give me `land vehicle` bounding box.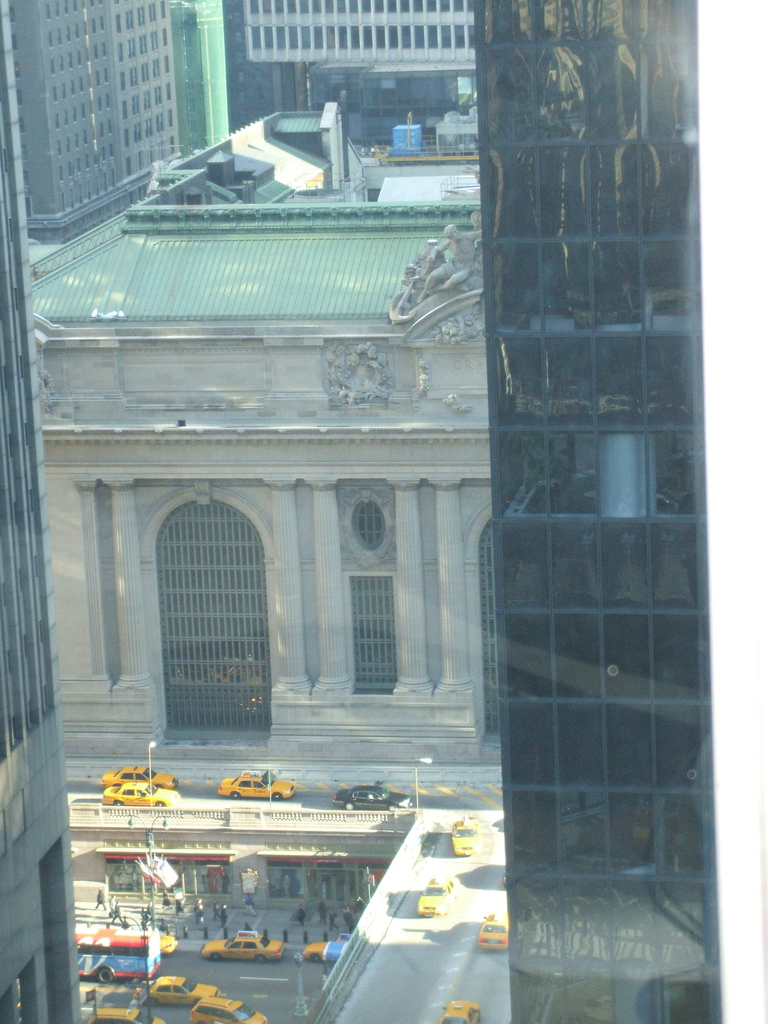
305,937,351,960.
